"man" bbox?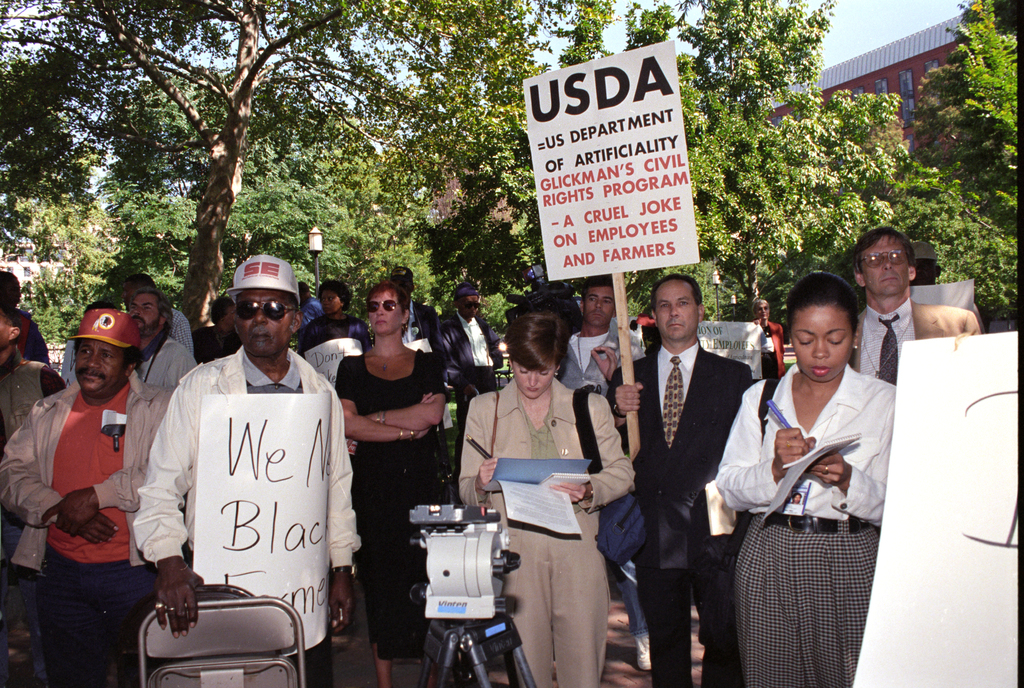
left=121, top=250, right=348, bottom=682
